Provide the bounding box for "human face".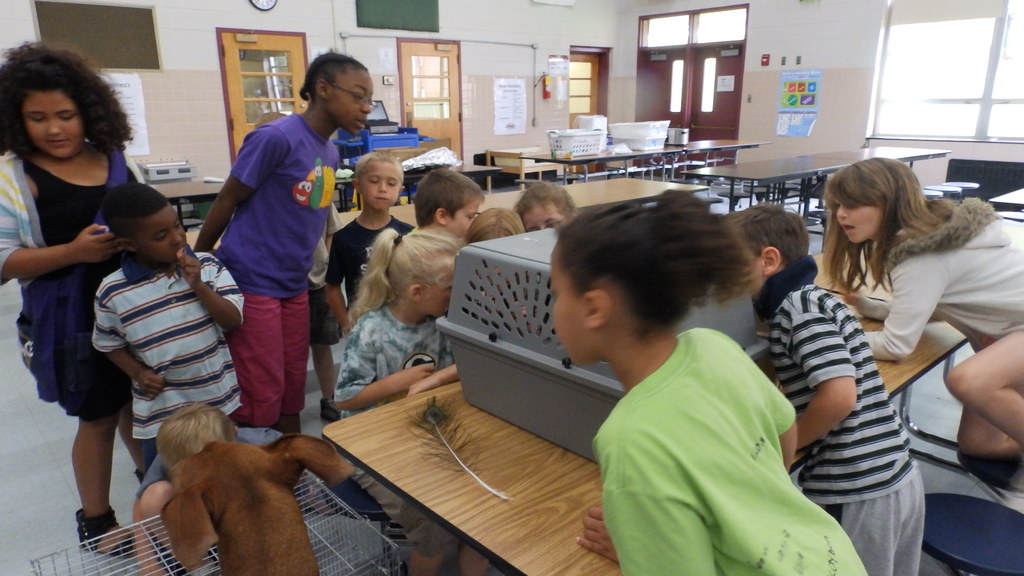
pyautogui.locateOnScreen(22, 87, 84, 159).
